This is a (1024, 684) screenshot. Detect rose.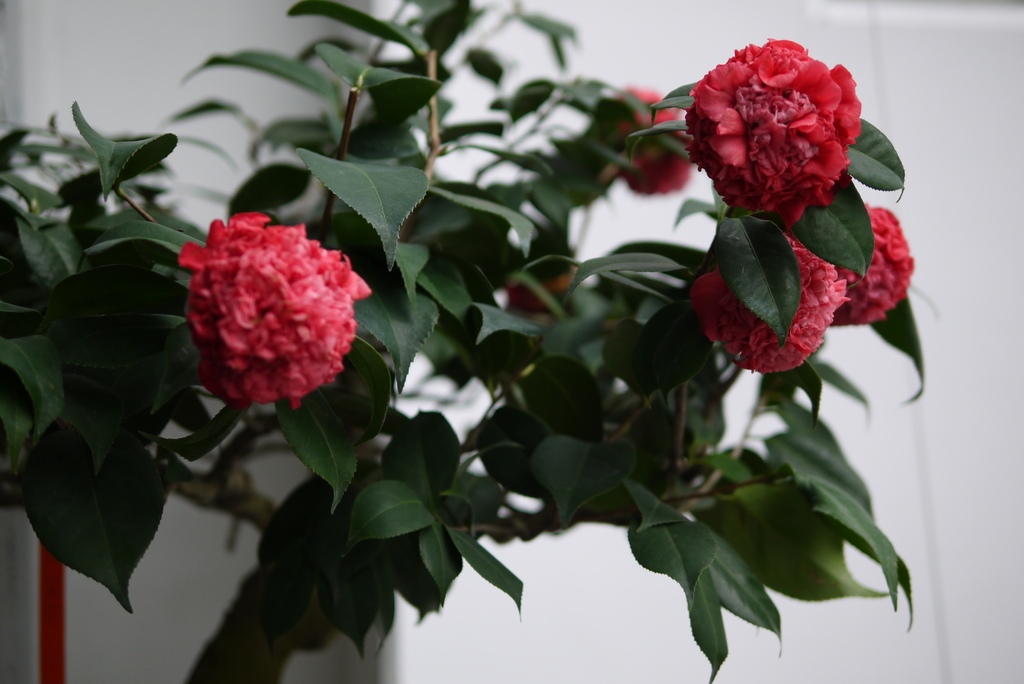
BBox(688, 200, 915, 375).
